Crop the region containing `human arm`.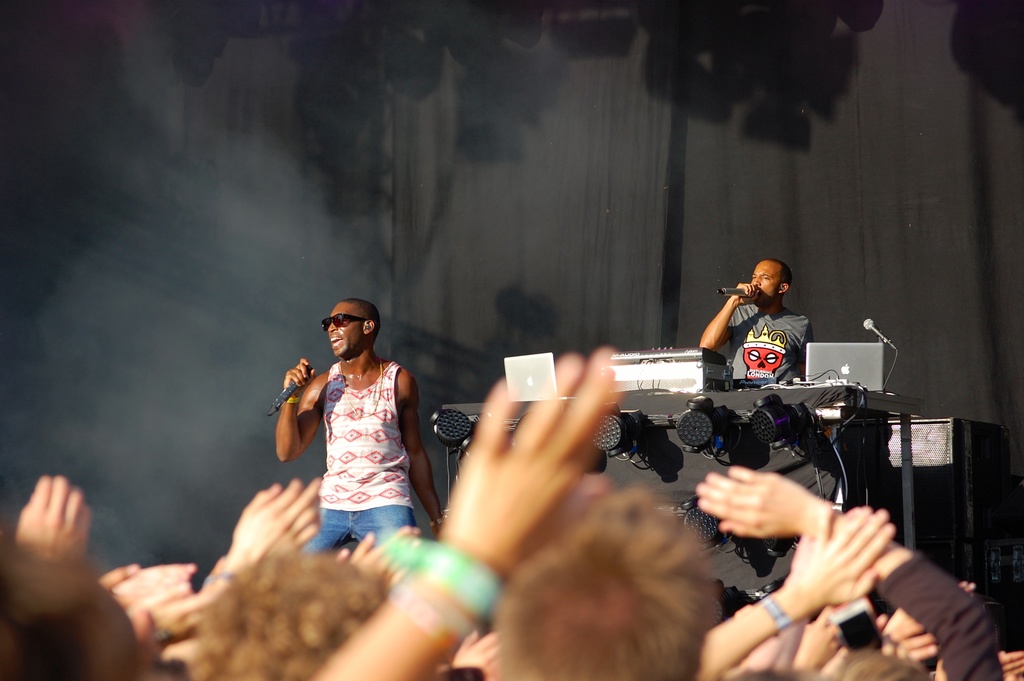
Crop region: box=[390, 364, 444, 534].
